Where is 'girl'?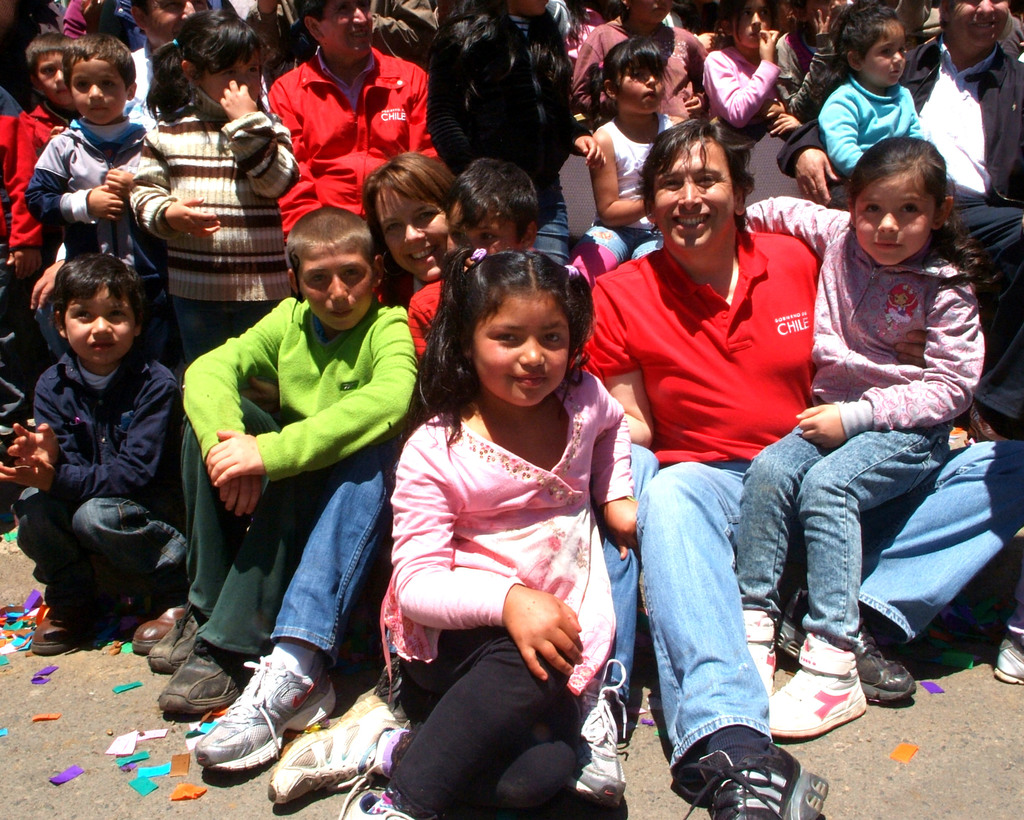
pyautogui.locateOnScreen(389, 250, 635, 819).
